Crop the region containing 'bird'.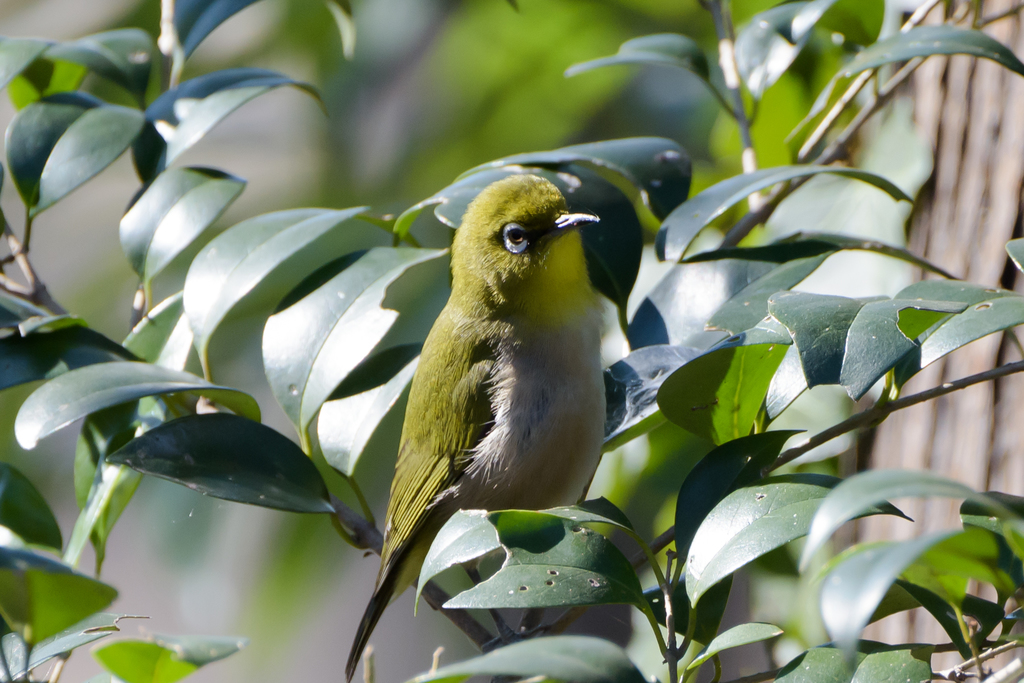
Crop region: crop(338, 175, 632, 623).
